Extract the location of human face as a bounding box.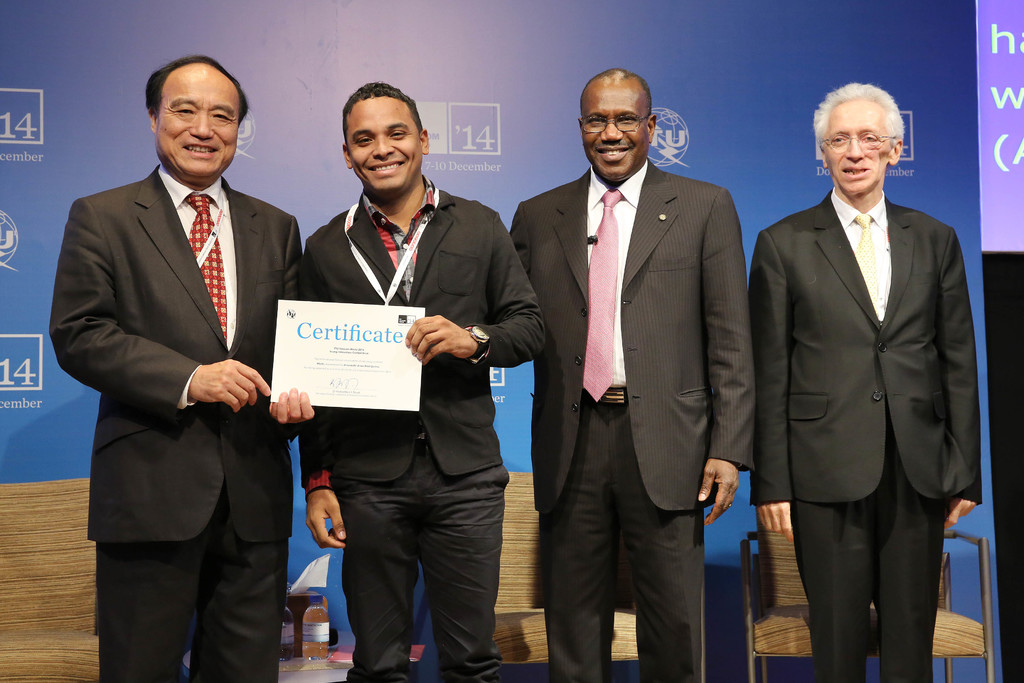
l=157, t=74, r=237, b=178.
